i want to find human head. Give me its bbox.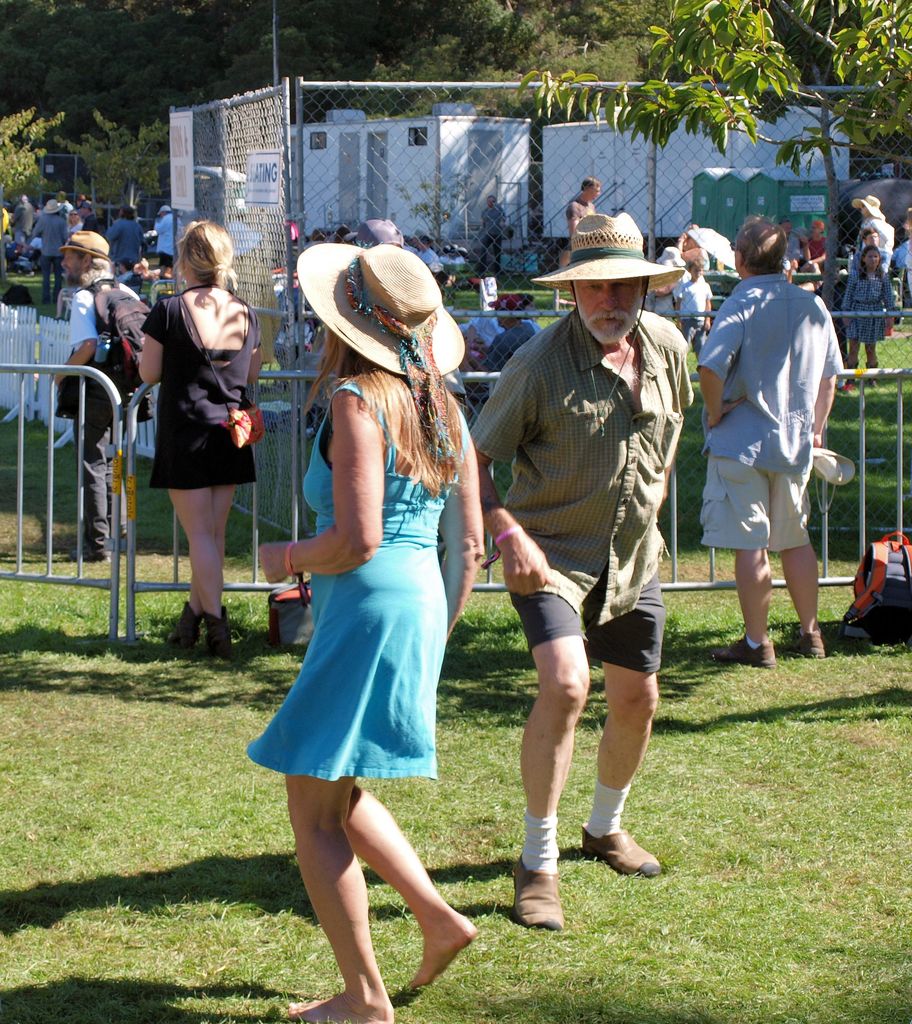
{"left": 169, "top": 219, "right": 237, "bottom": 285}.
